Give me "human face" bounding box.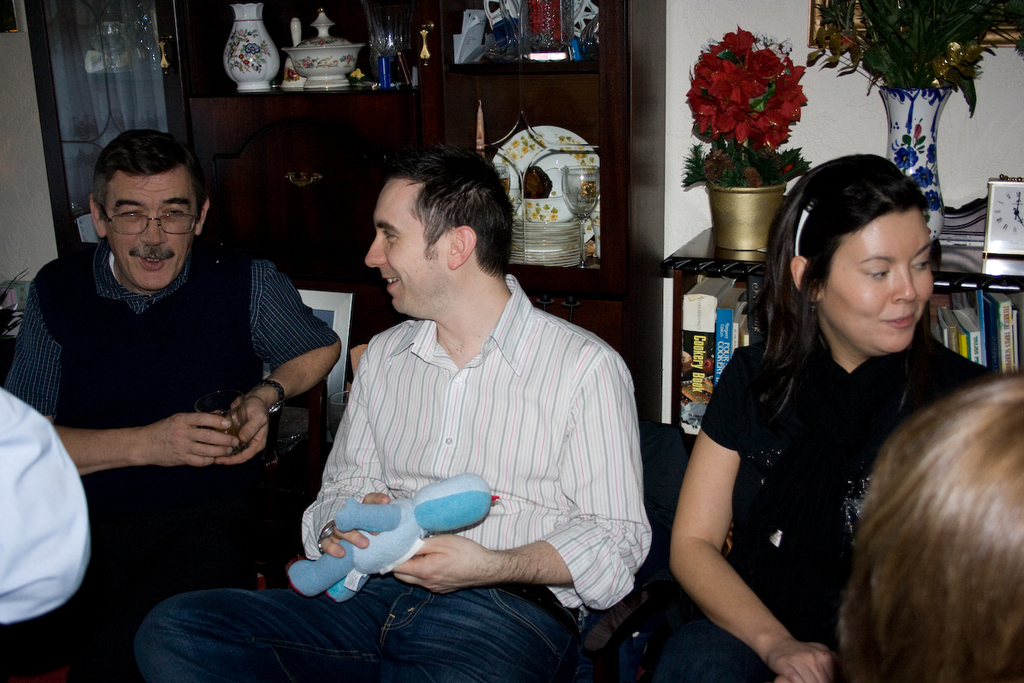
{"x1": 817, "y1": 201, "x2": 936, "y2": 361}.
